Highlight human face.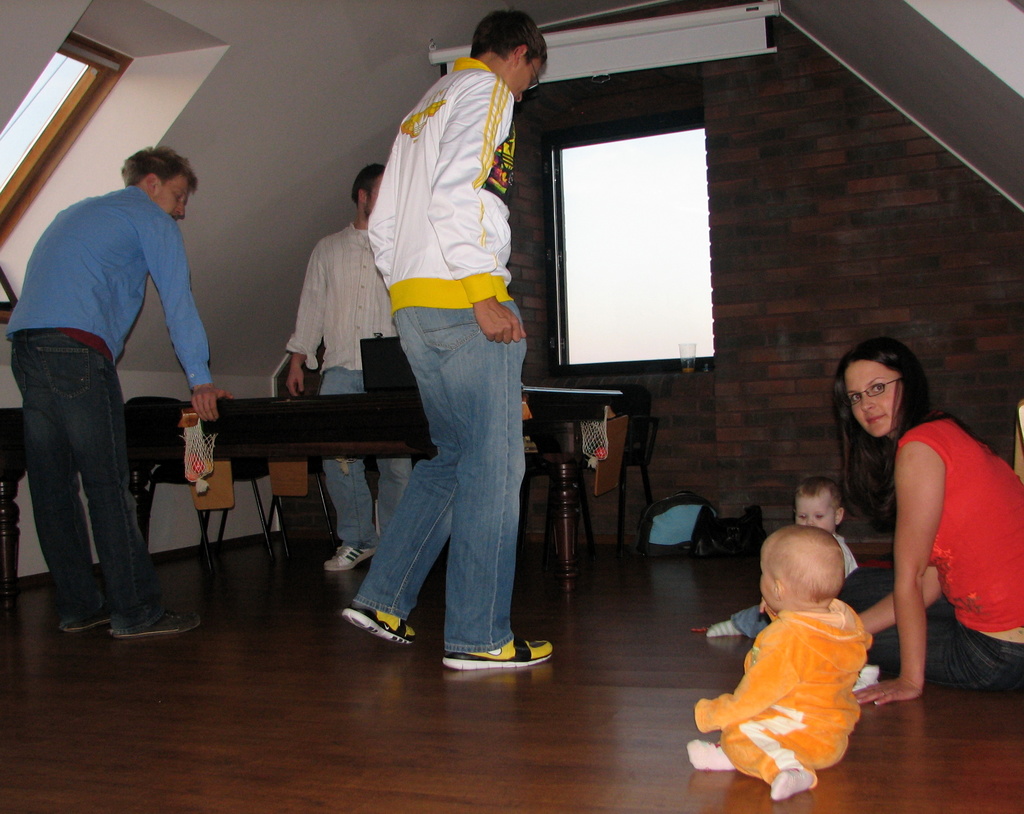
Highlighted region: crop(504, 45, 542, 92).
